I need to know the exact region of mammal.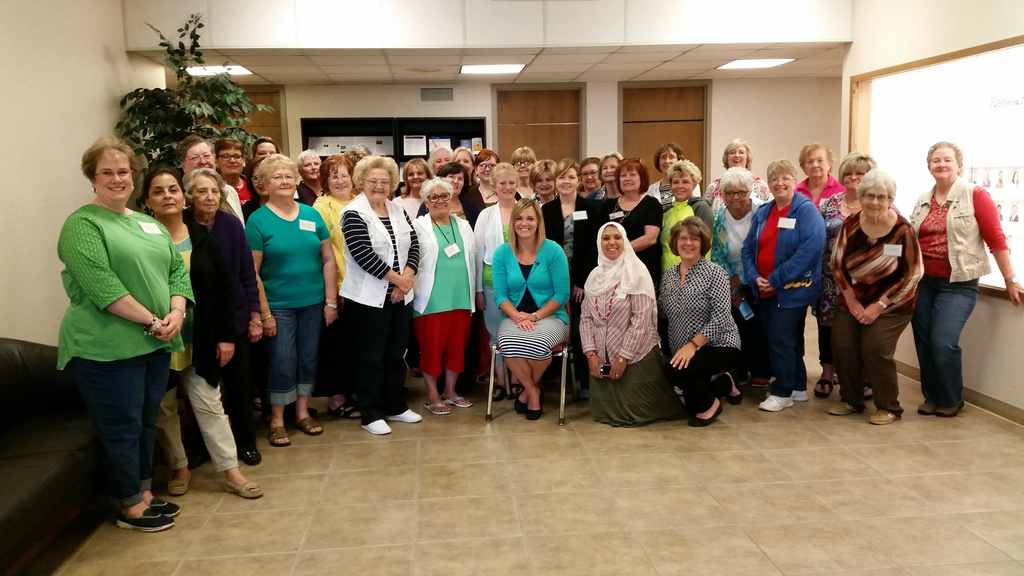
Region: [835,147,929,426].
